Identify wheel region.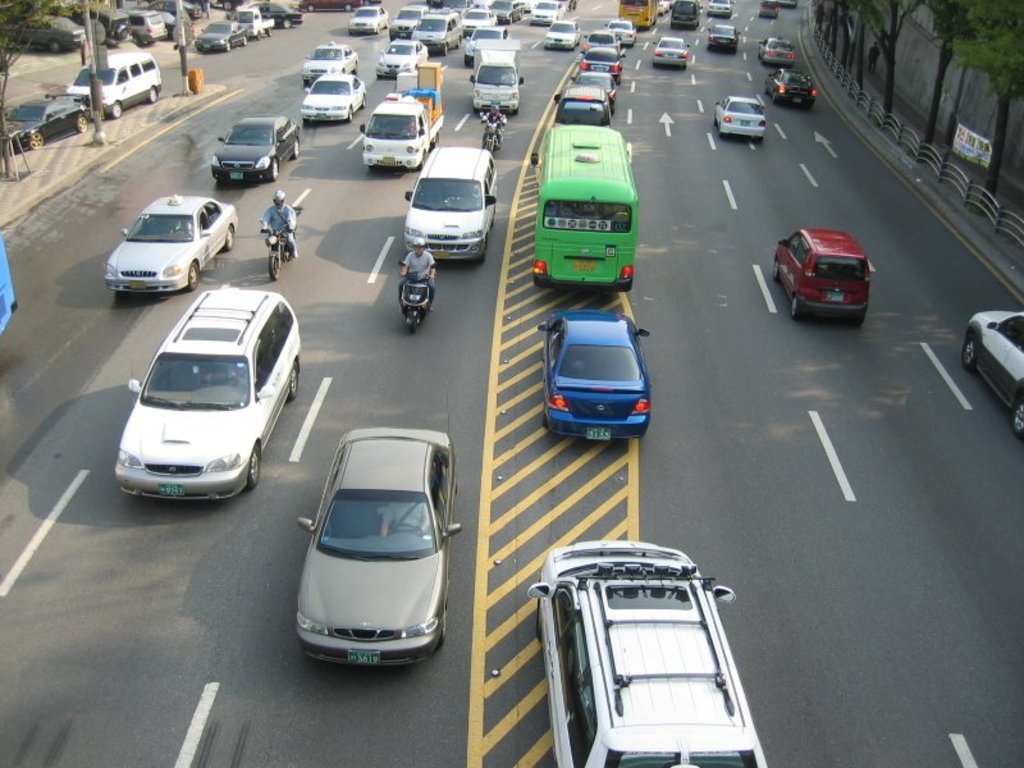
Region: <bbox>29, 132, 46, 148</bbox>.
